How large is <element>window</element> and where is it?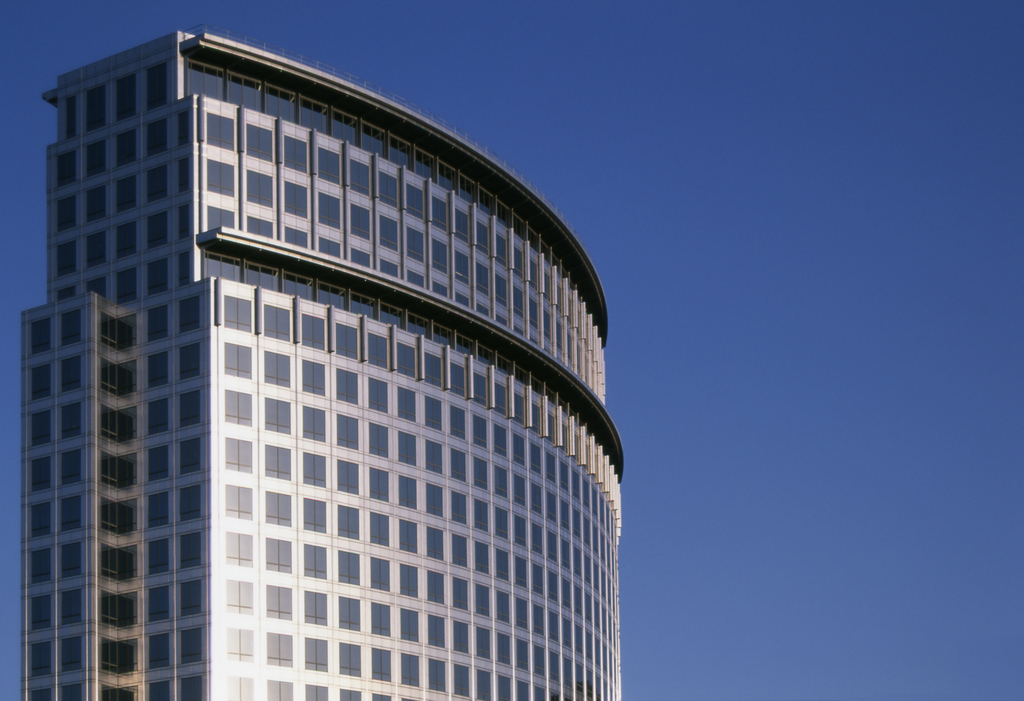
Bounding box: box=[452, 248, 469, 283].
